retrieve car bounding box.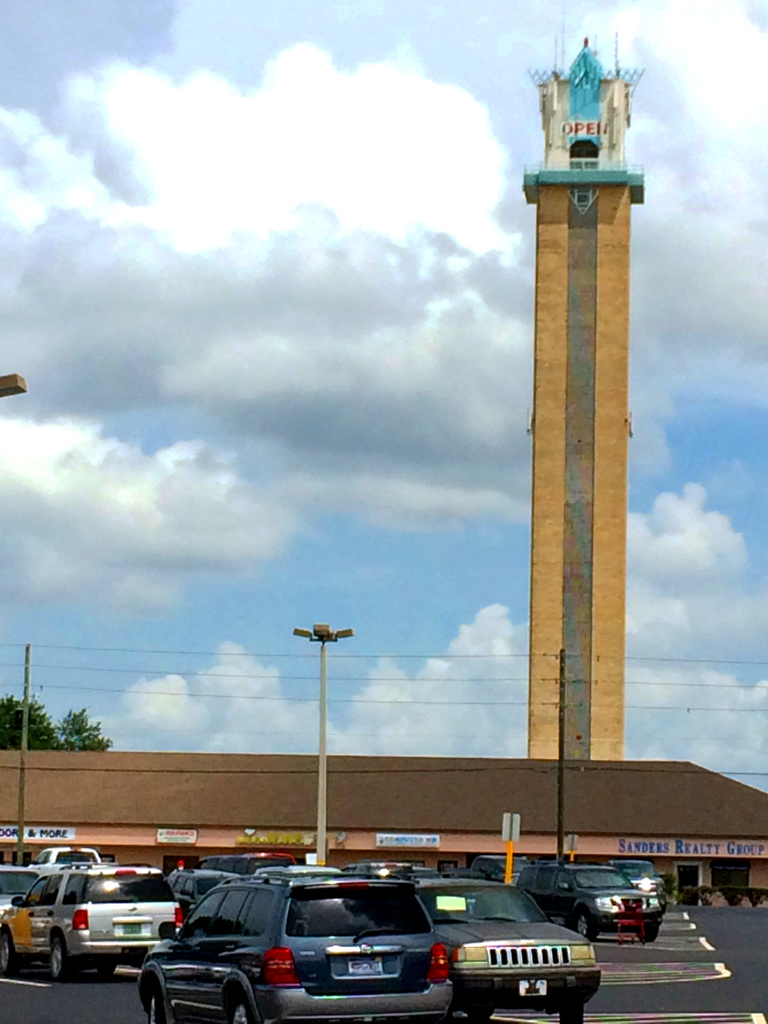
Bounding box: (x1=8, y1=865, x2=167, y2=979).
